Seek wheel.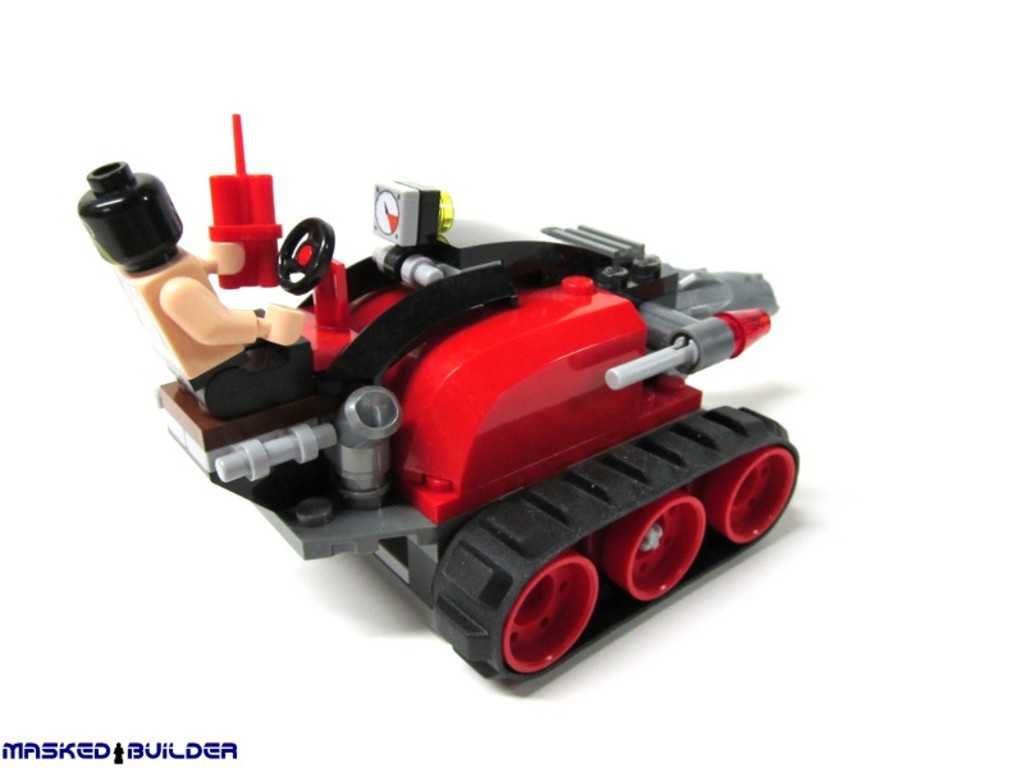
701/445/796/541.
